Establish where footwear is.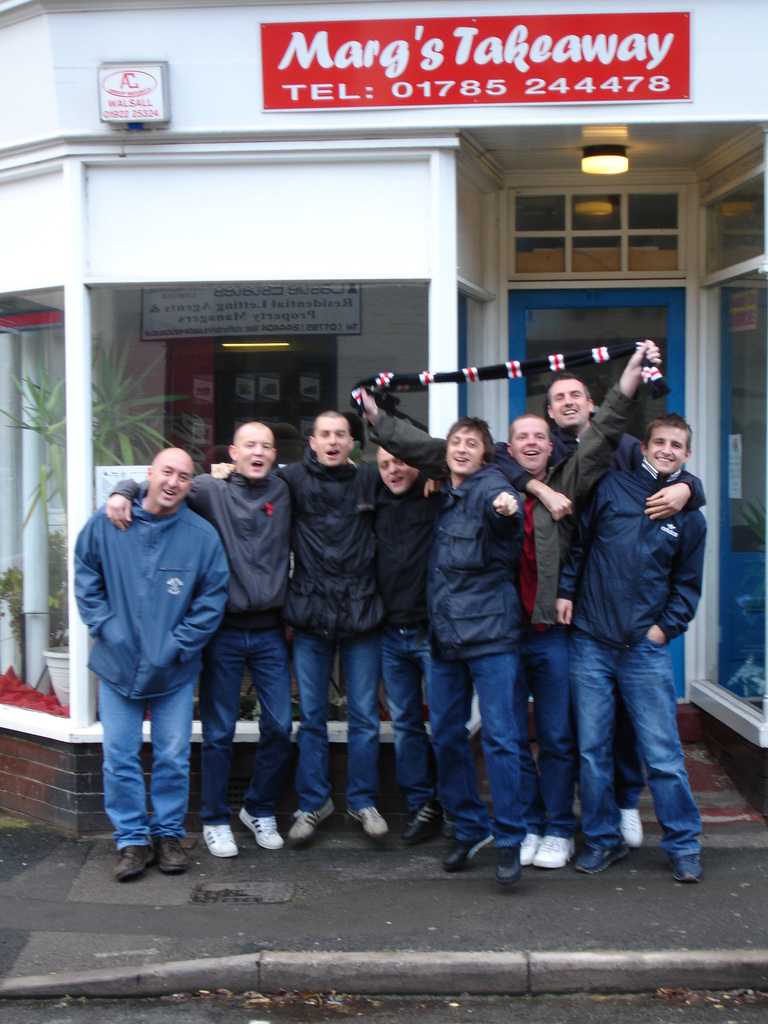
Established at <region>112, 847, 157, 884</region>.
